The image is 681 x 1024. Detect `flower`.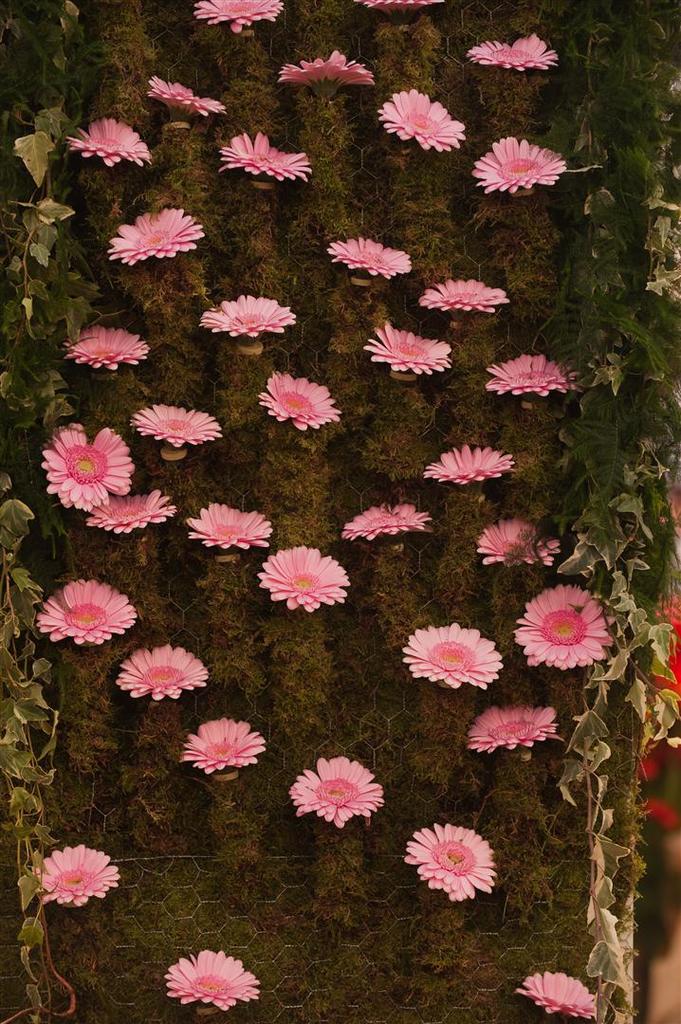
Detection: select_region(407, 623, 503, 694).
